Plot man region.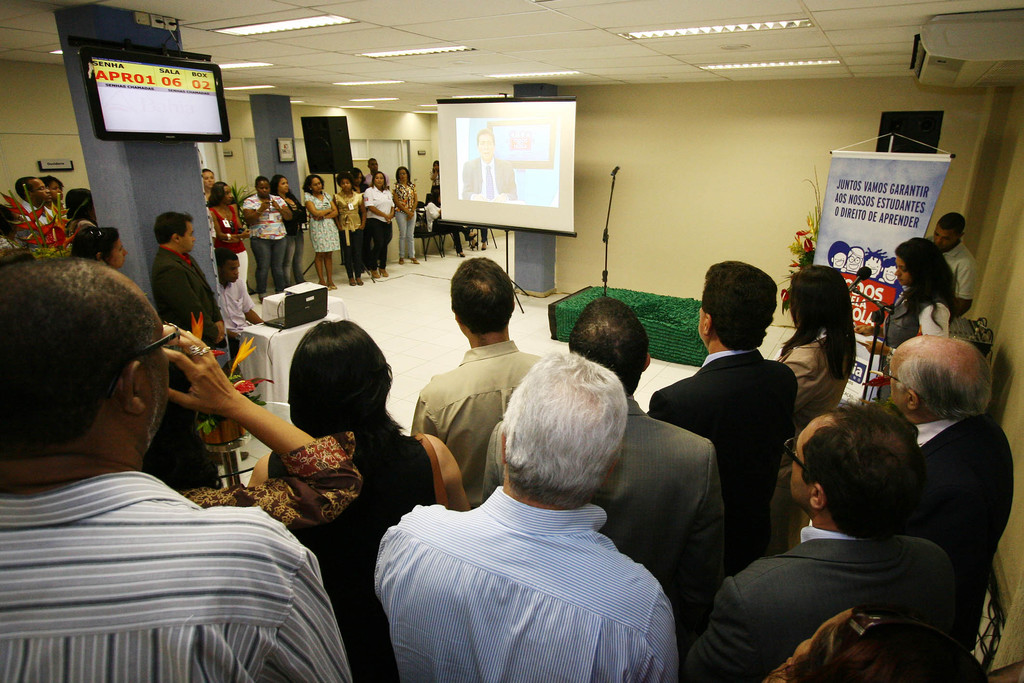
Plotted at select_region(925, 213, 973, 328).
